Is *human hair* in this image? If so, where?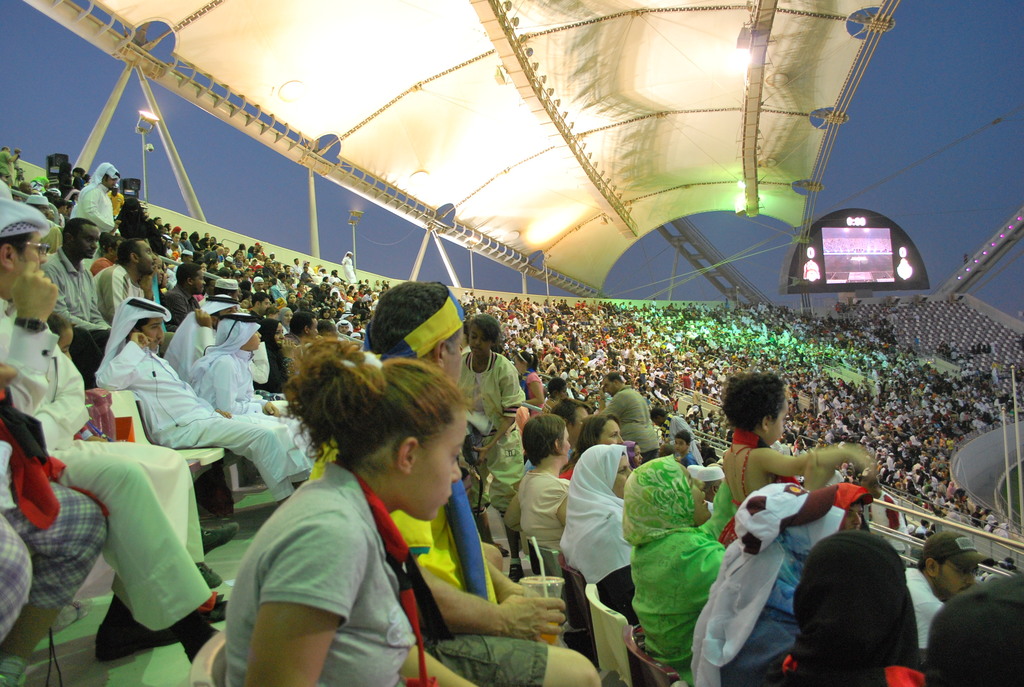
Yes, at region(719, 370, 787, 432).
